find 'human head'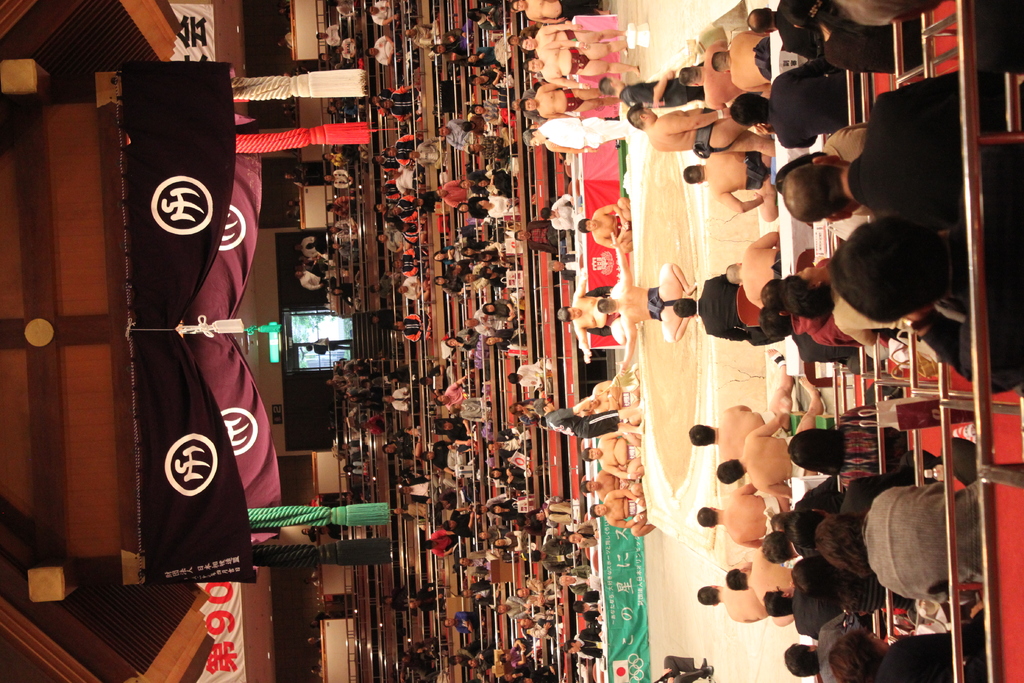
[x1=371, y1=97, x2=381, y2=104]
